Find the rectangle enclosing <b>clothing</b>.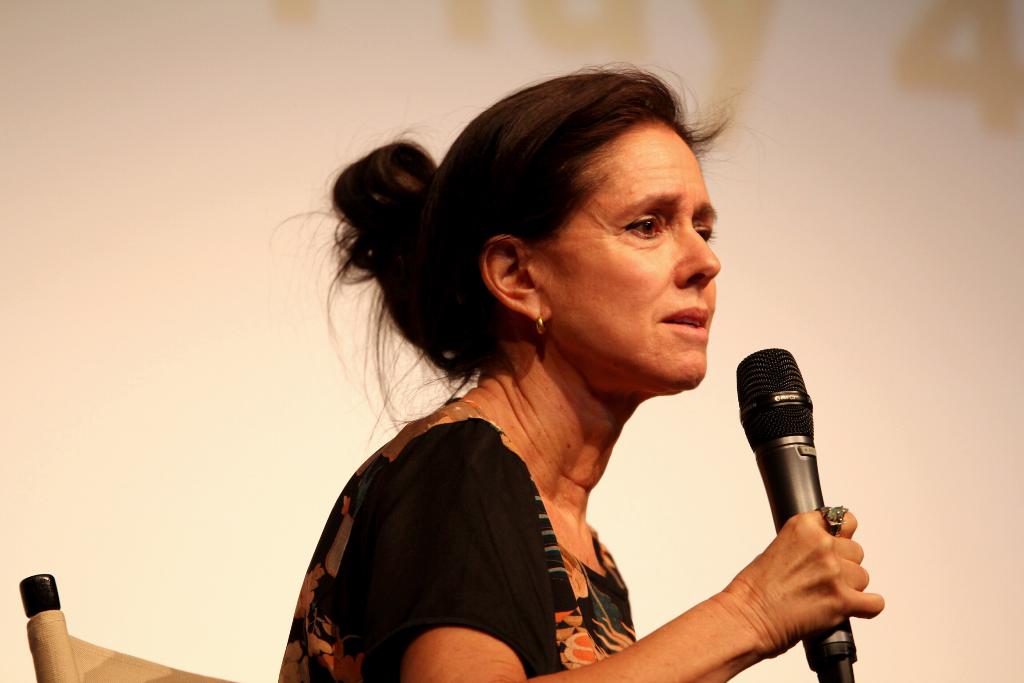
[291, 384, 650, 682].
